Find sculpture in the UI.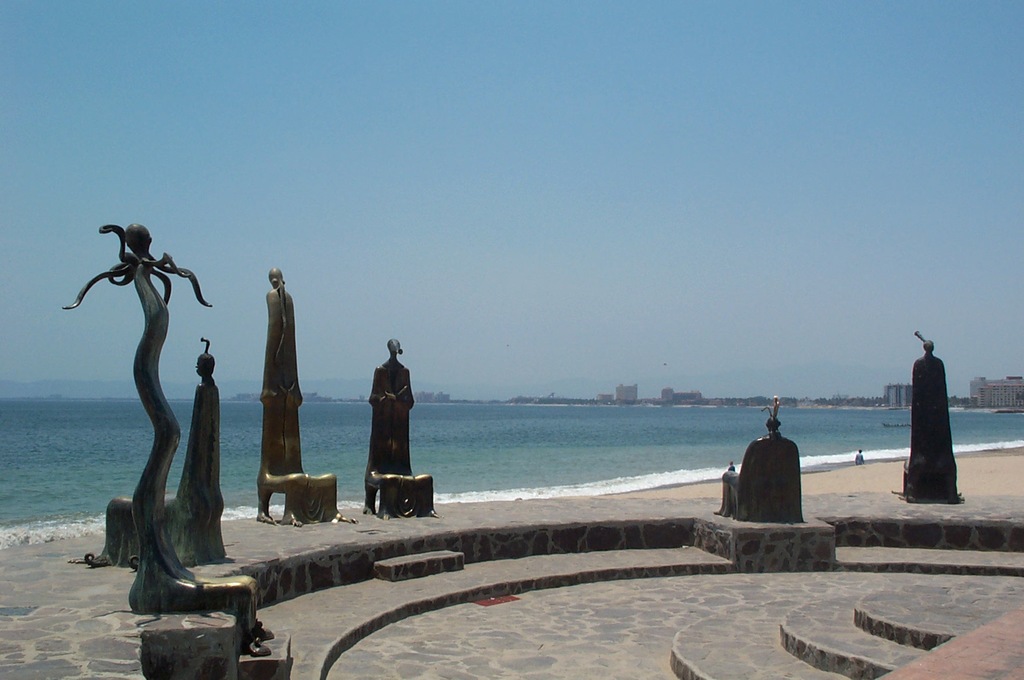
UI element at (left=739, top=396, right=826, bottom=558).
